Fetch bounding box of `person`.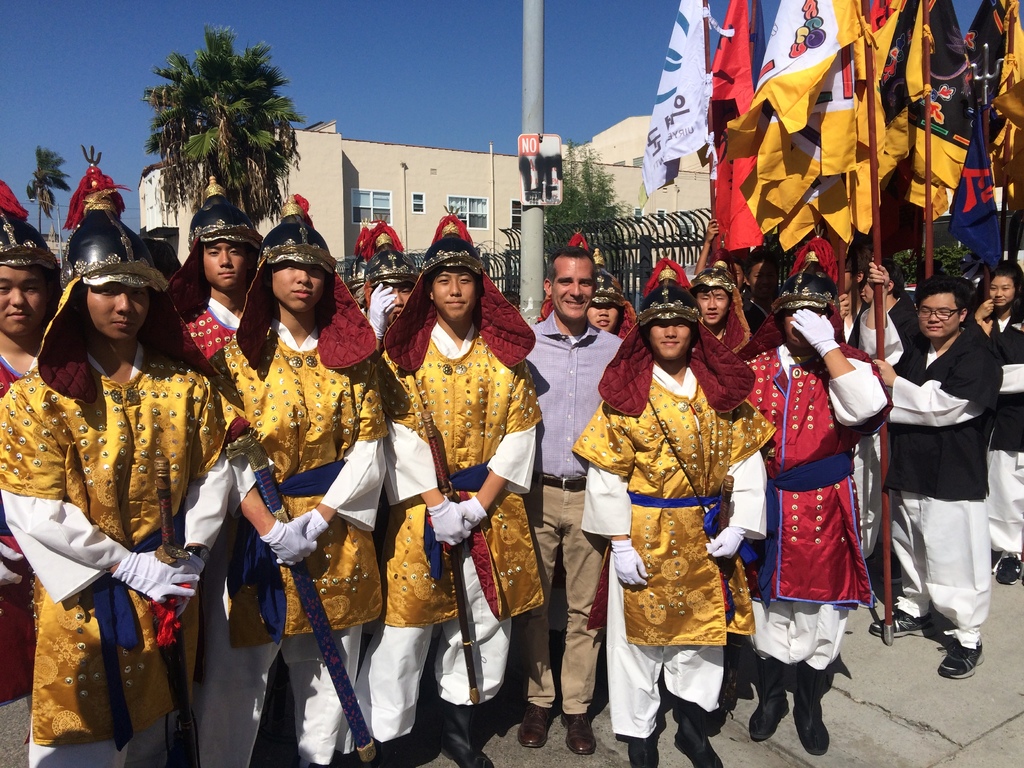
Bbox: crop(379, 216, 538, 767).
